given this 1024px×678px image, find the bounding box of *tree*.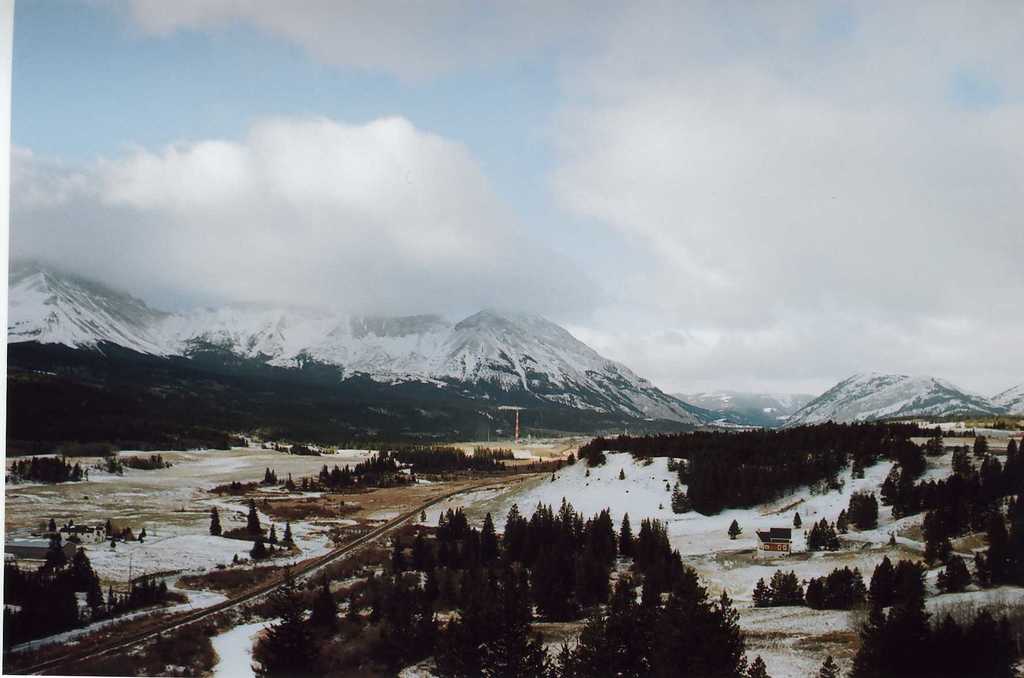
locate(773, 565, 783, 607).
